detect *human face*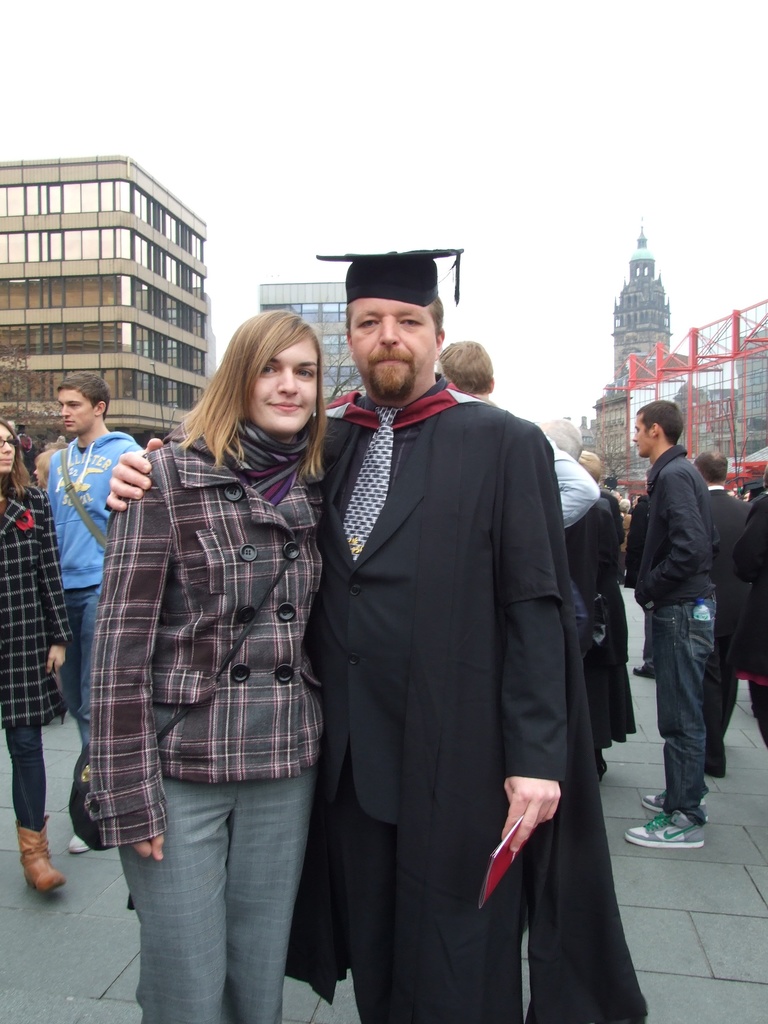
{"x1": 632, "y1": 416, "x2": 646, "y2": 456}
